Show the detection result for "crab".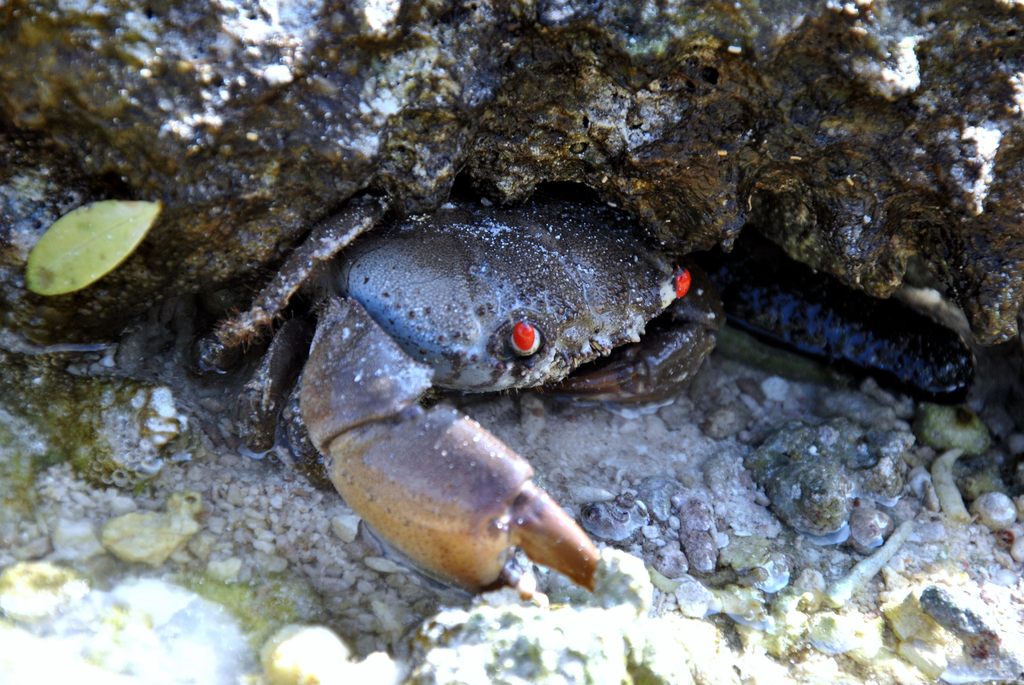
186:183:757:609.
